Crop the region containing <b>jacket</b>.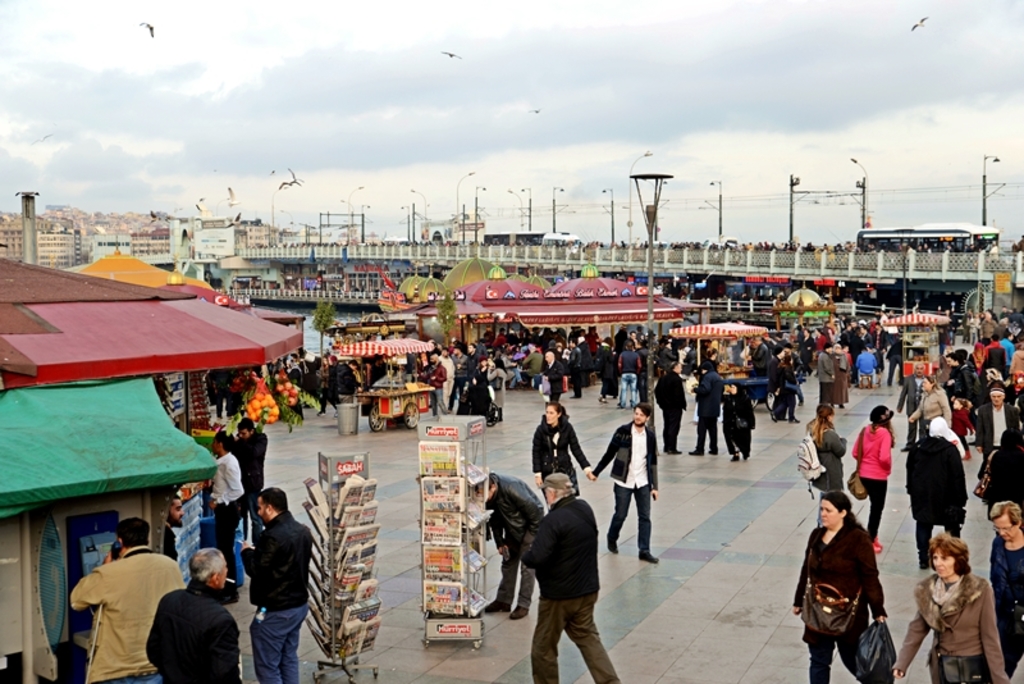
Crop region: x1=972 y1=396 x2=1023 y2=452.
